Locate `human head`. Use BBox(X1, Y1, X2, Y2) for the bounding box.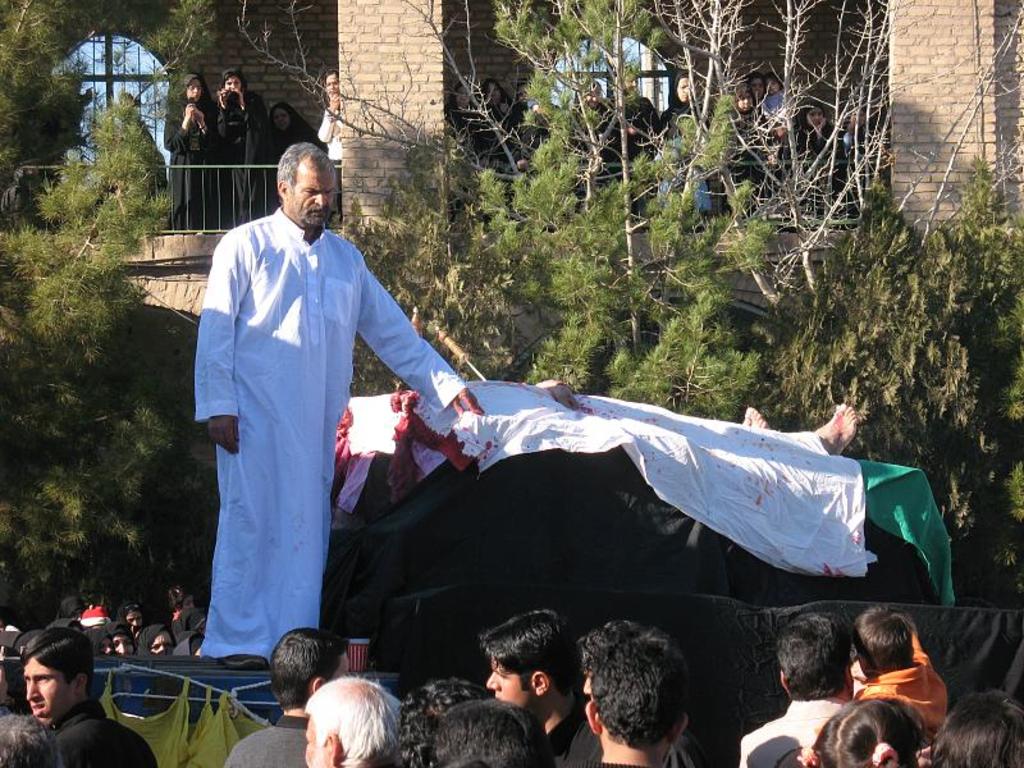
BBox(810, 102, 827, 125).
